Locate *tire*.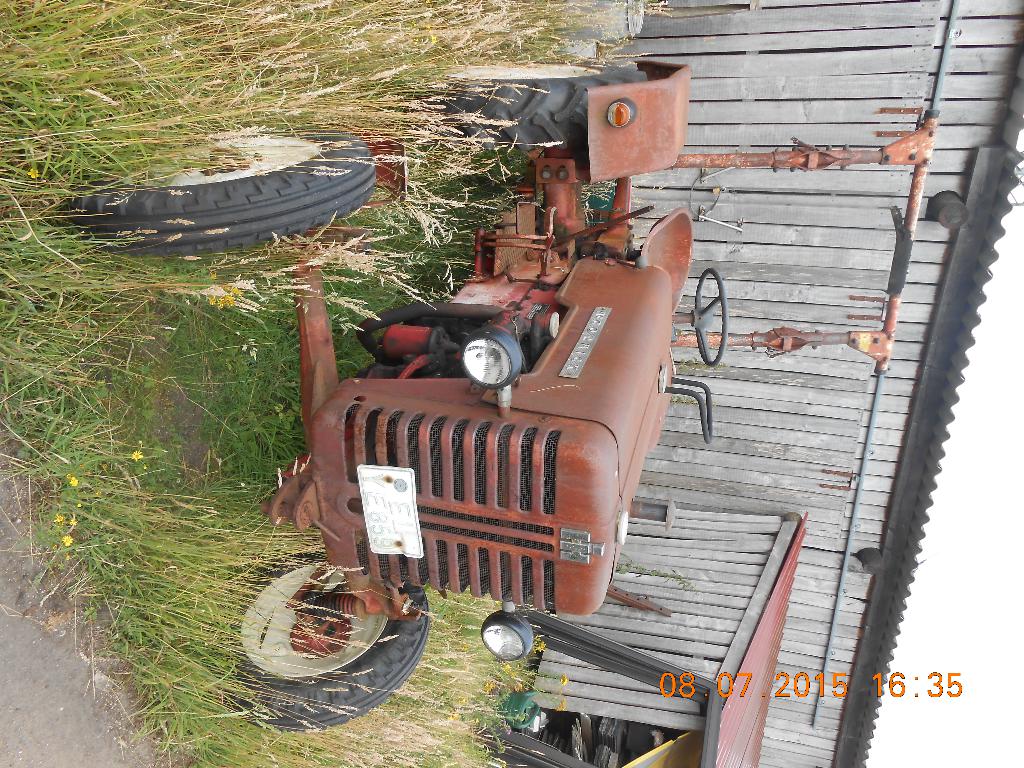
Bounding box: {"x1": 204, "y1": 549, "x2": 432, "y2": 732}.
